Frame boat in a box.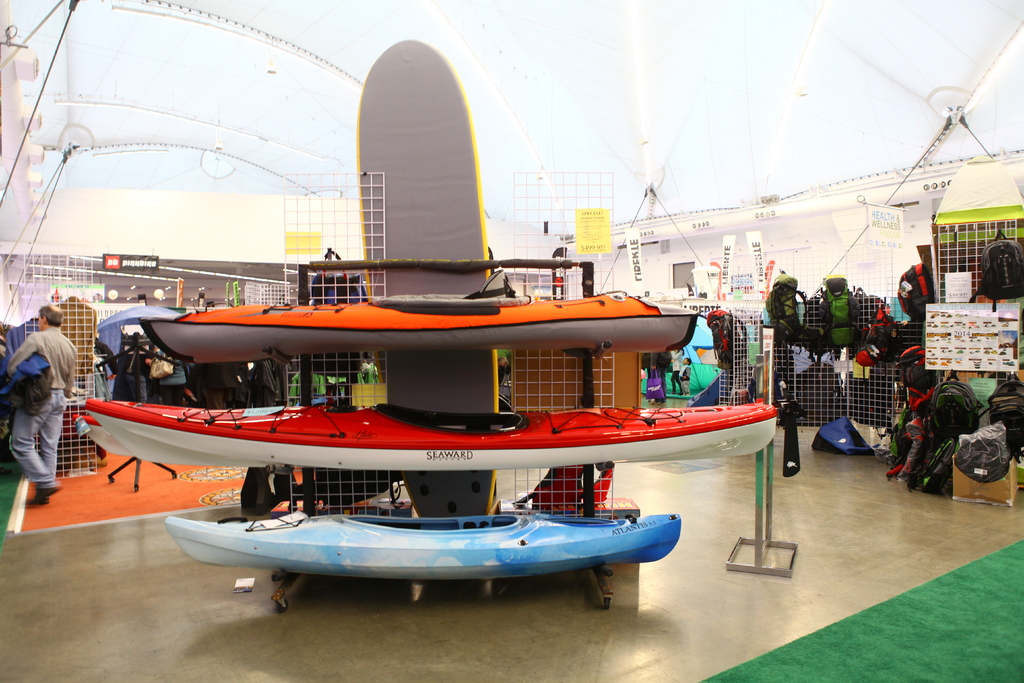
[left=92, top=404, right=782, bottom=476].
